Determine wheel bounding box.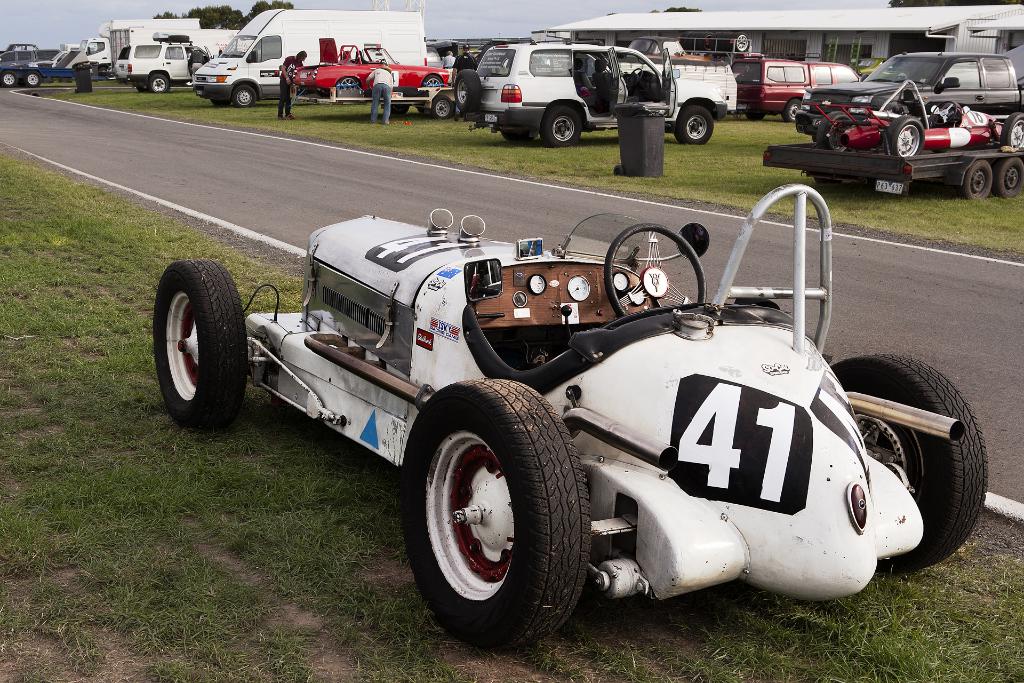
Determined: [x1=24, y1=70, x2=42, y2=85].
